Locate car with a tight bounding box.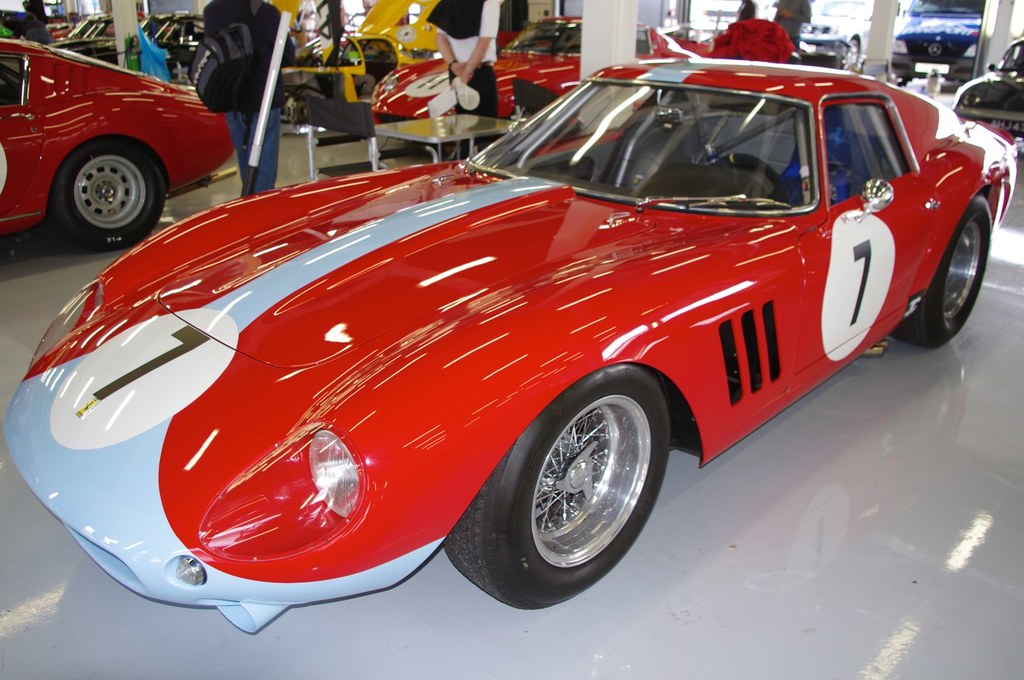
{"x1": 369, "y1": 16, "x2": 704, "y2": 152}.
